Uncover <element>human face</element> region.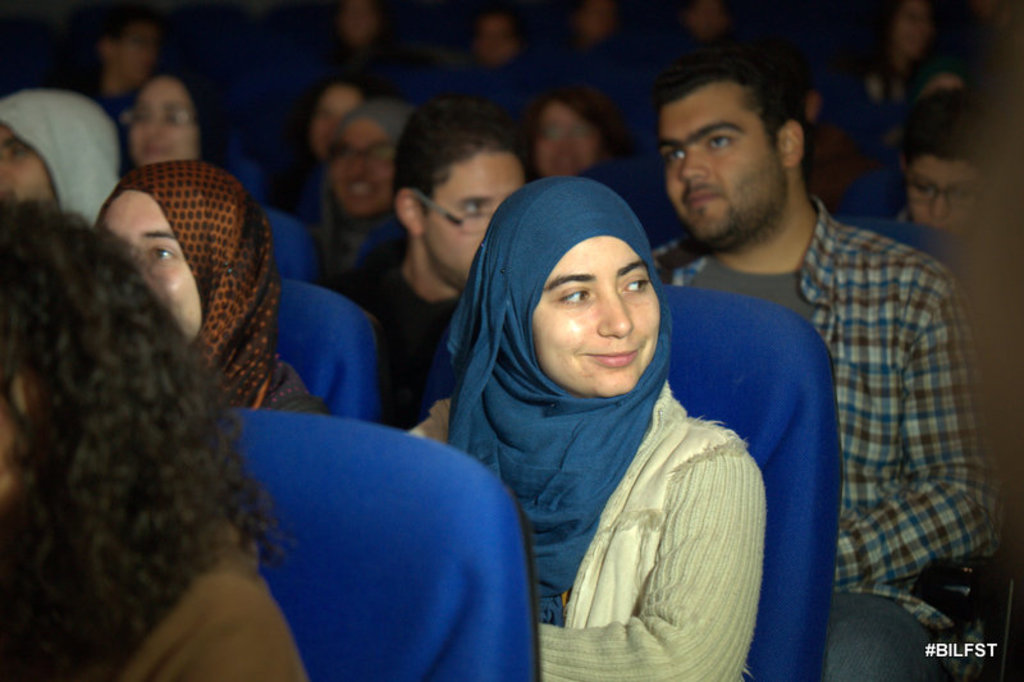
Uncovered: Rect(114, 24, 156, 81).
